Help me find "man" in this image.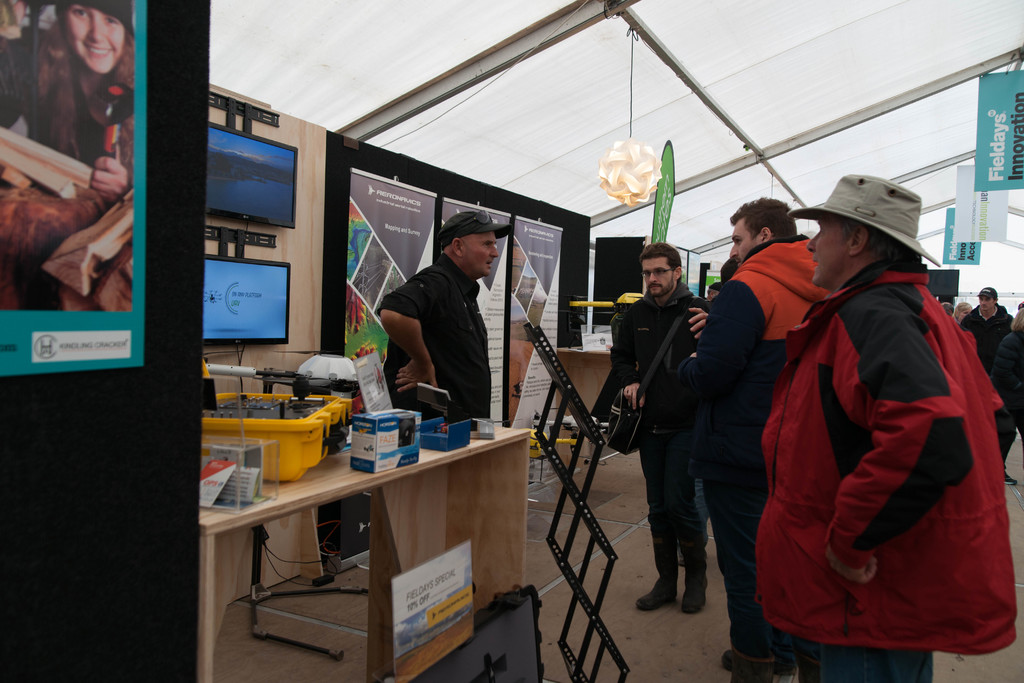
Found it: 389,215,519,423.
